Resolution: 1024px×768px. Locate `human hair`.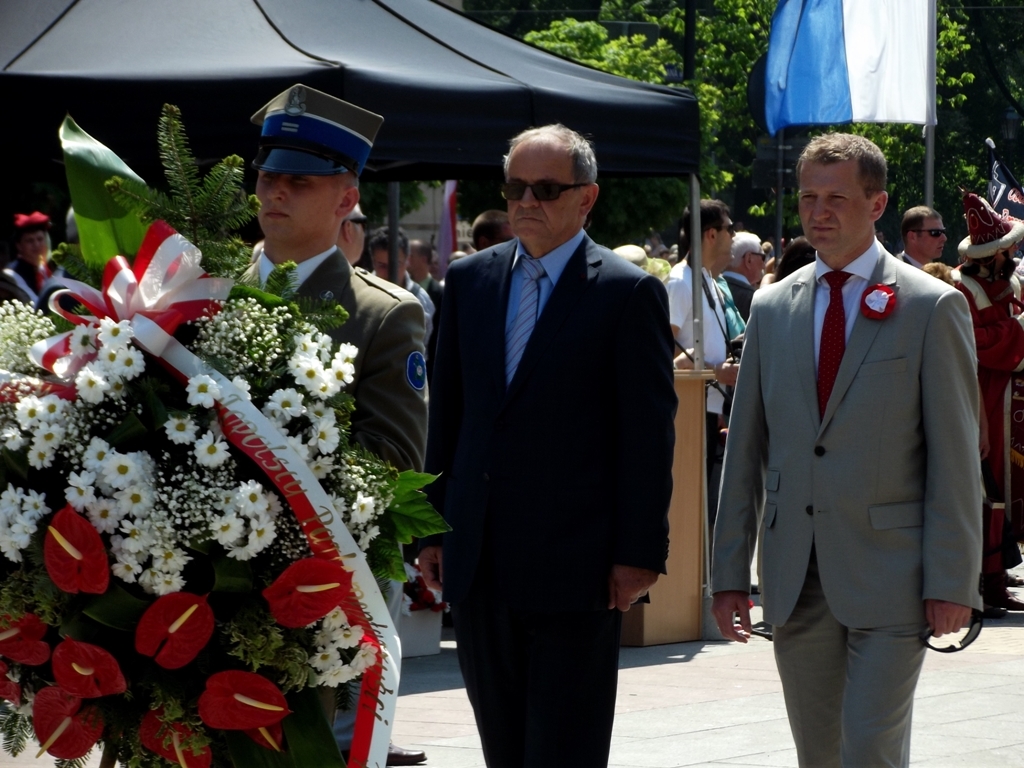
box(731, 231, 761, 268).
